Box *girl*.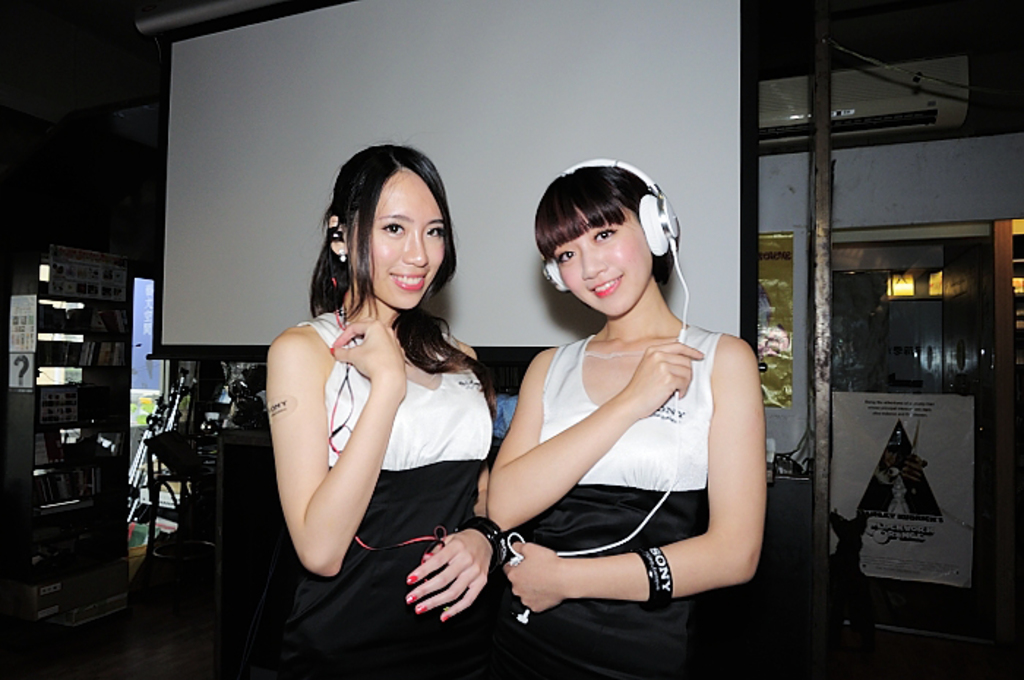
(x1=487, y1=158, x2=758, y2=677).
